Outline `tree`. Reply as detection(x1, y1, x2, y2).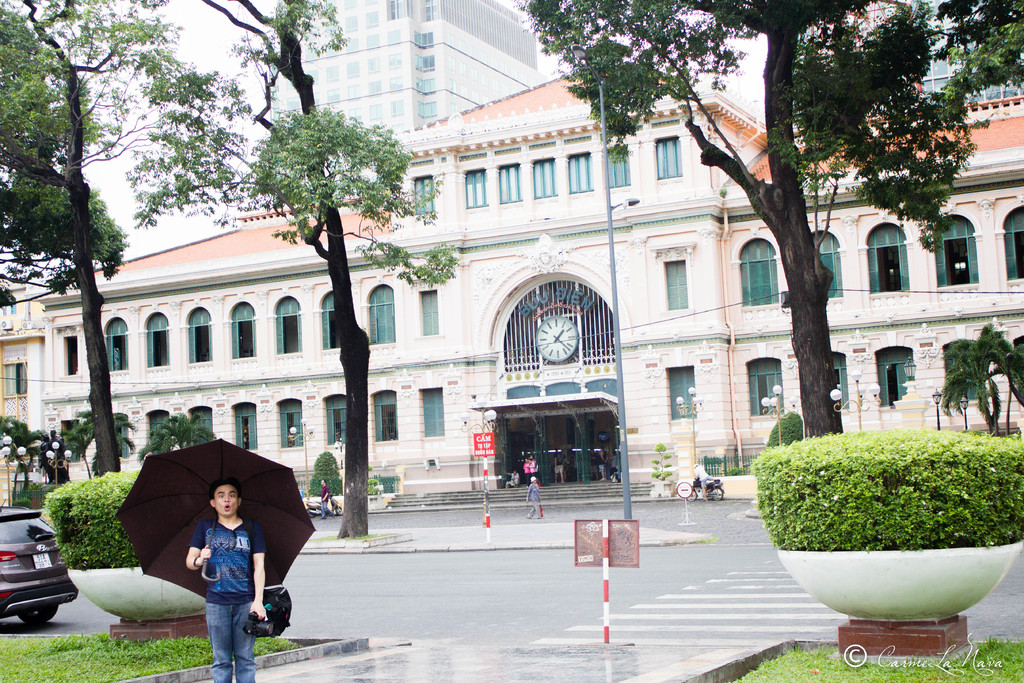
detection(941, 321, 1023, 440).
